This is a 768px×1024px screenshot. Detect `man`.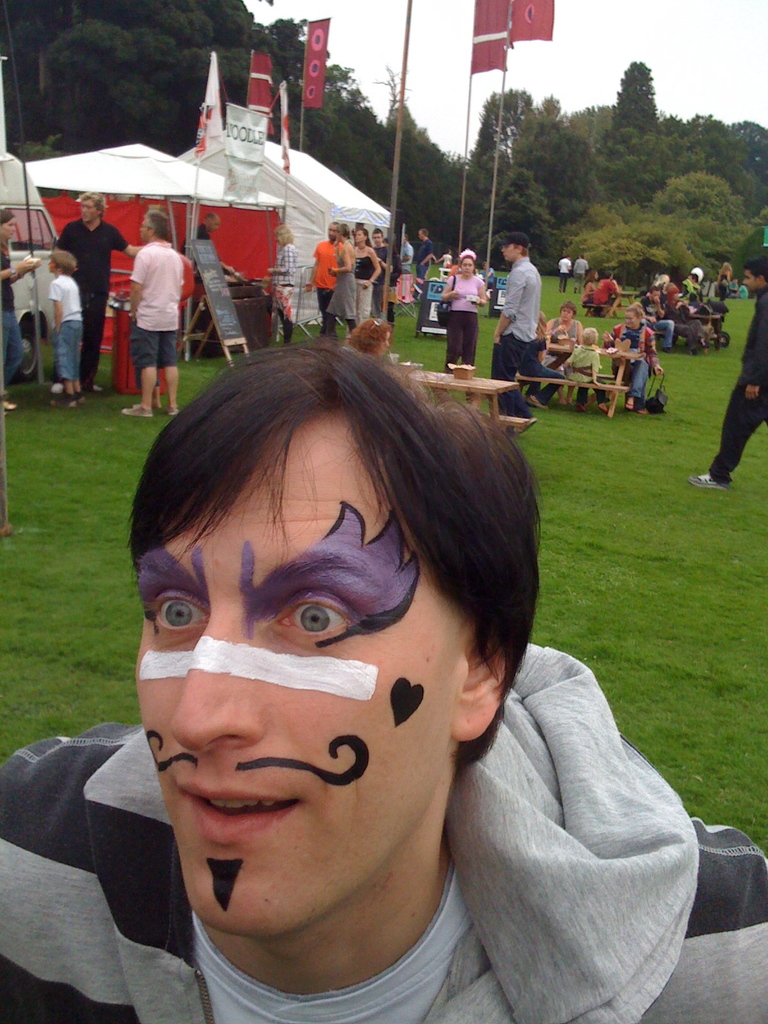
BBox(314, 225, 343, 333).
